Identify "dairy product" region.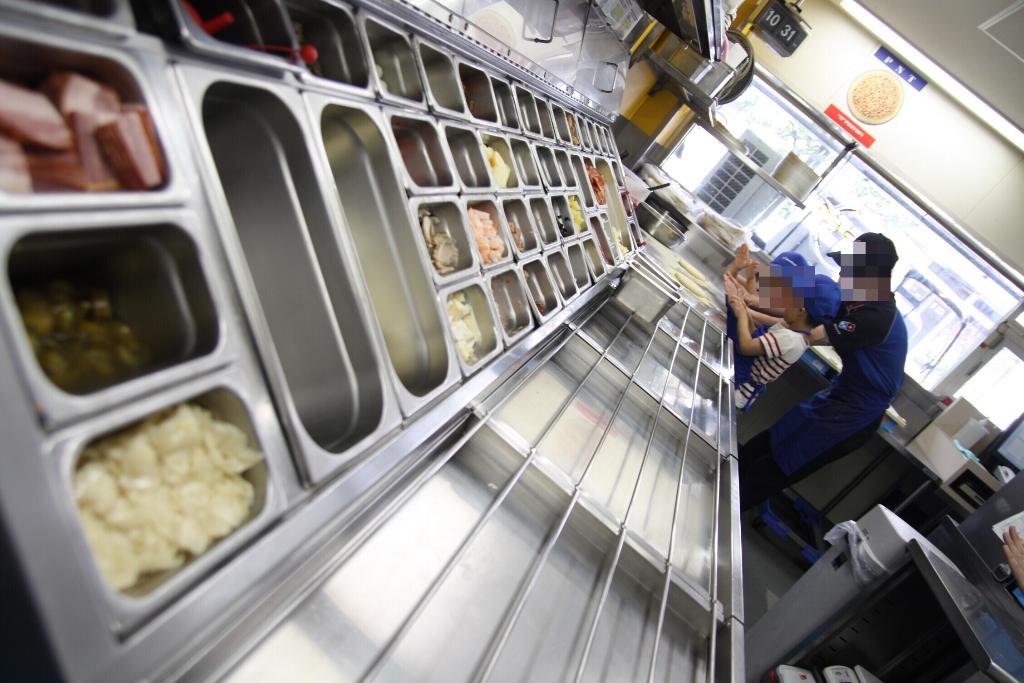
Region: bbox(26, 105, 135, 208).
